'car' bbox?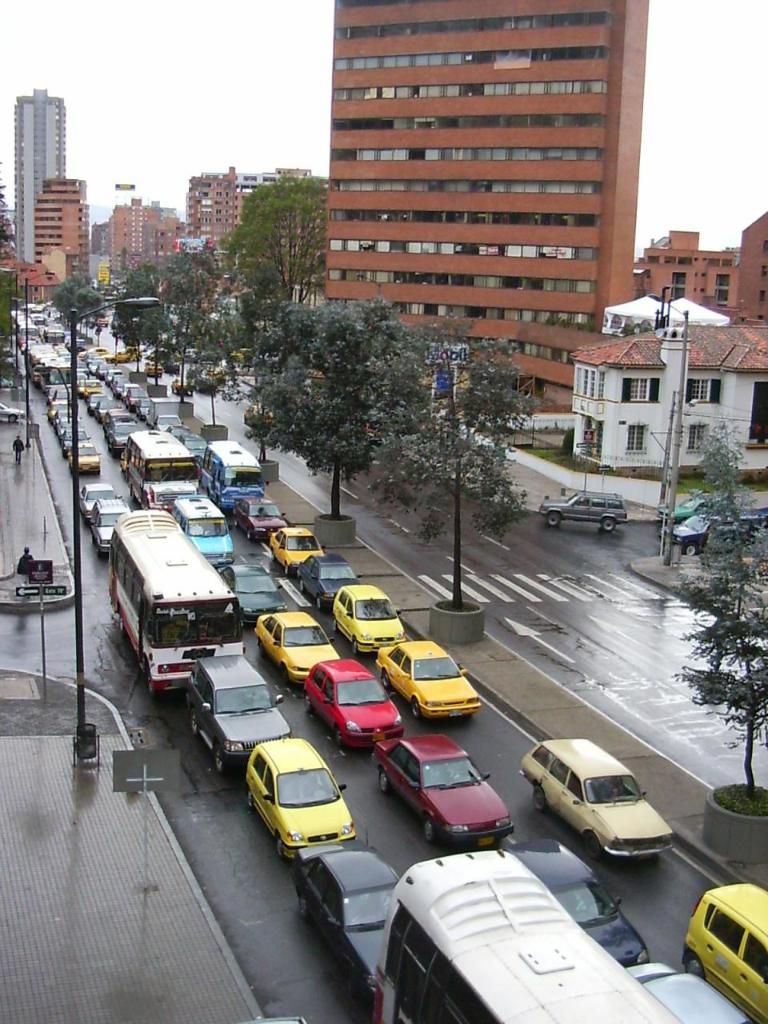
box=[206, 556, 290, 618]
